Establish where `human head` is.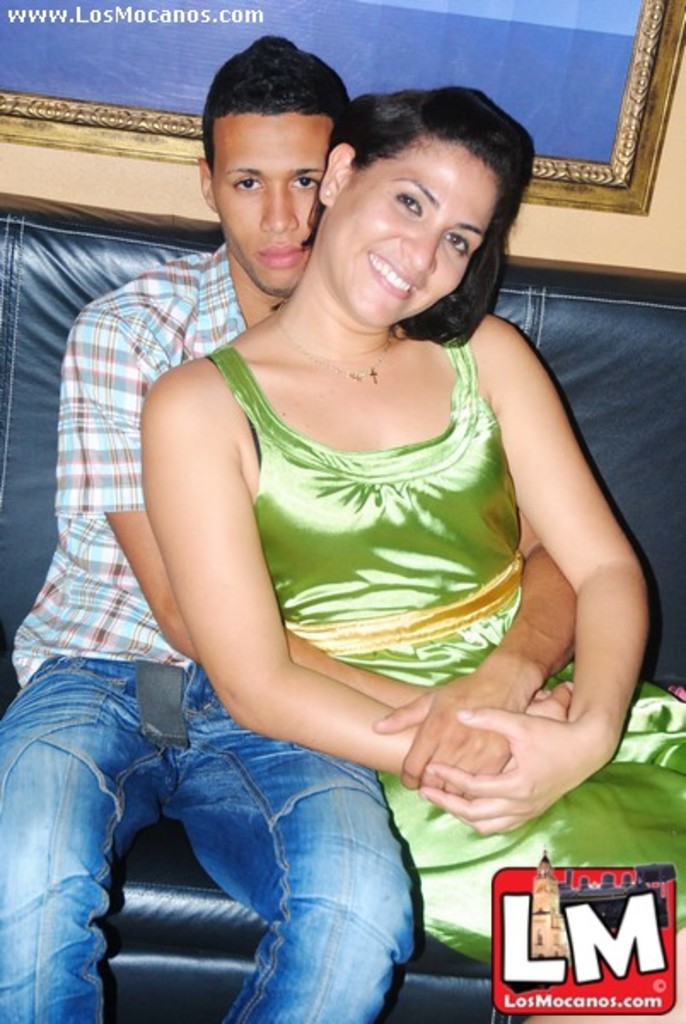
Established at (x1=300, y1=79, x2=522, y2=307).
